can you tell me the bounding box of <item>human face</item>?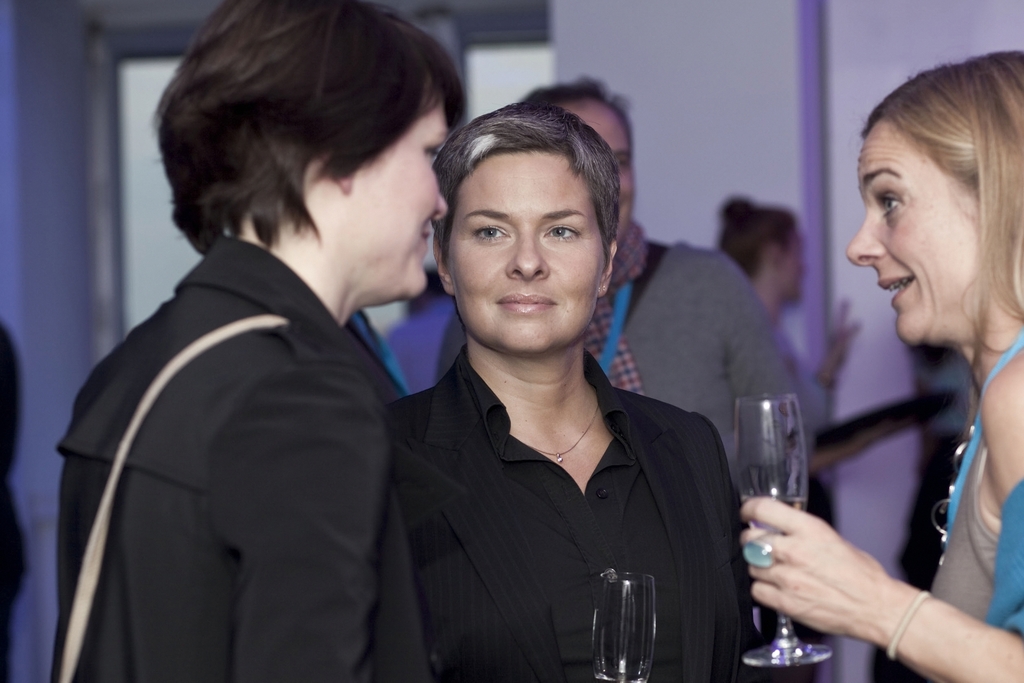
844 117 984 343.
